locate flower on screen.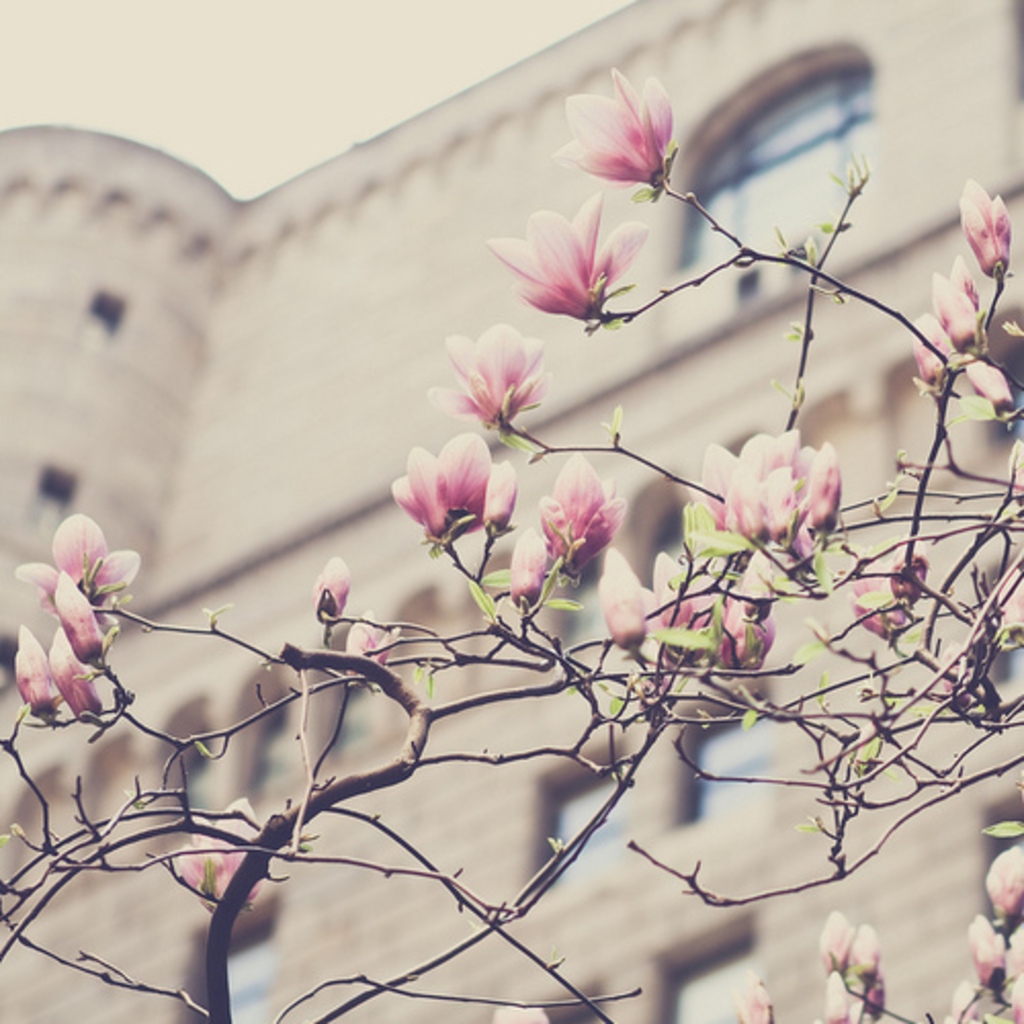
On screen at crop(422, 313, 549, 422).
